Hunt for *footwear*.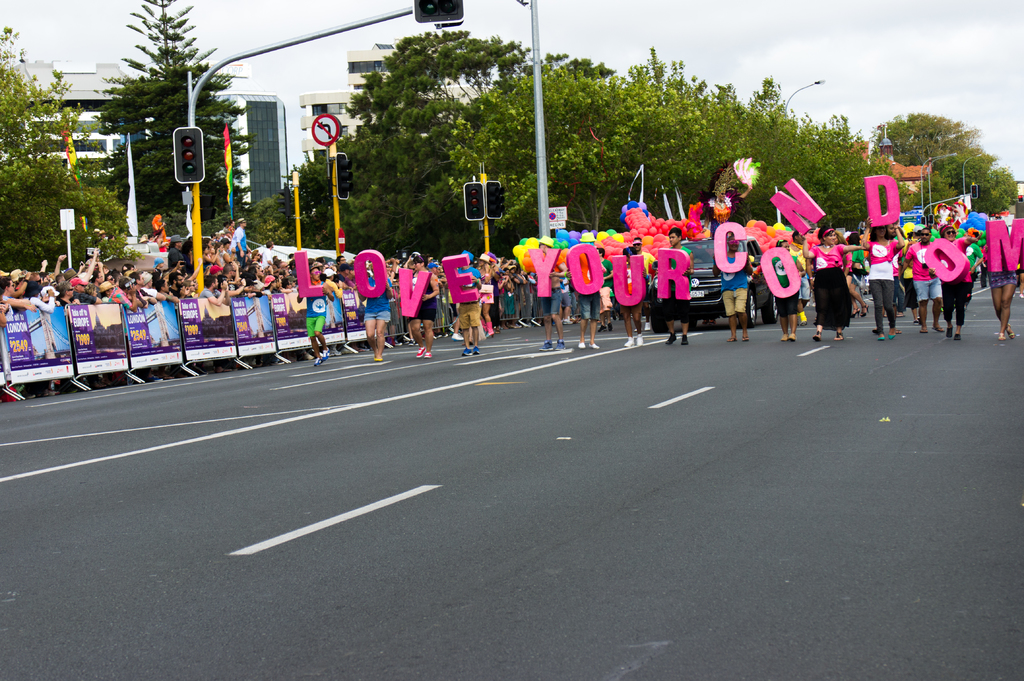
Hunted down at BBox(899, 315, 906, 317).
